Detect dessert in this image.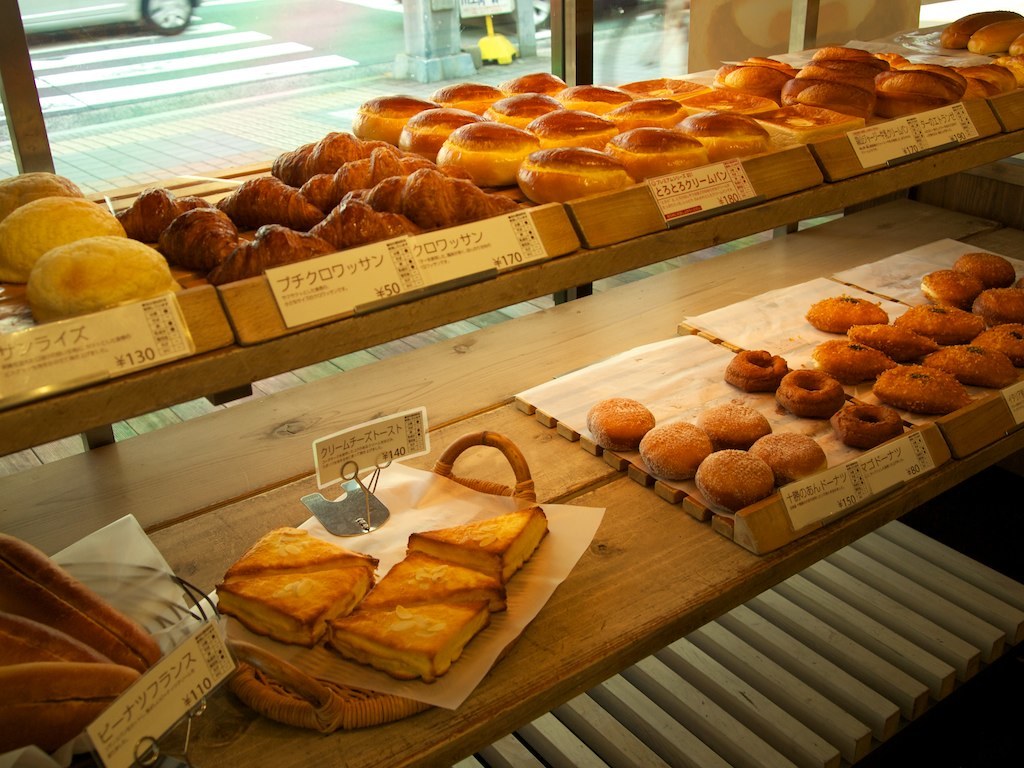
Detection: select_region(905, 301, 975, 337).
